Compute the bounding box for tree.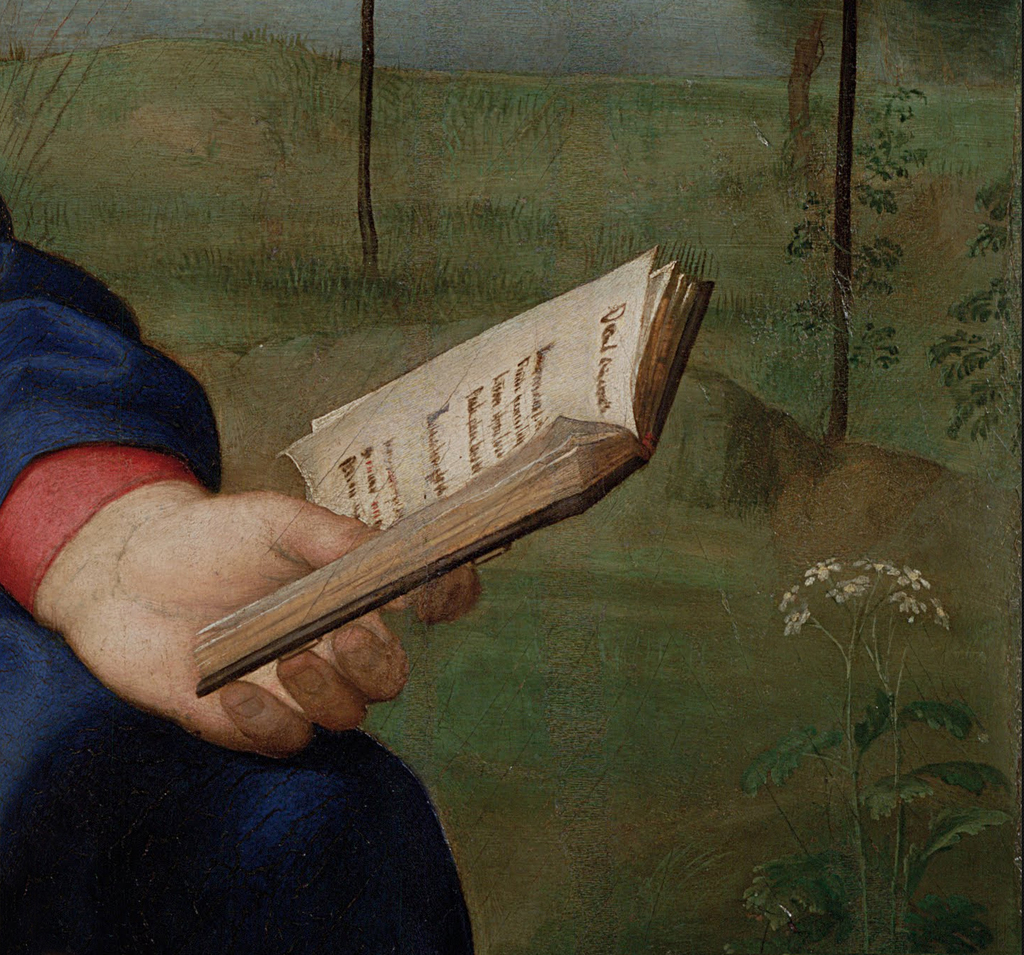
bbox=[928, 139, 1023, 478].
